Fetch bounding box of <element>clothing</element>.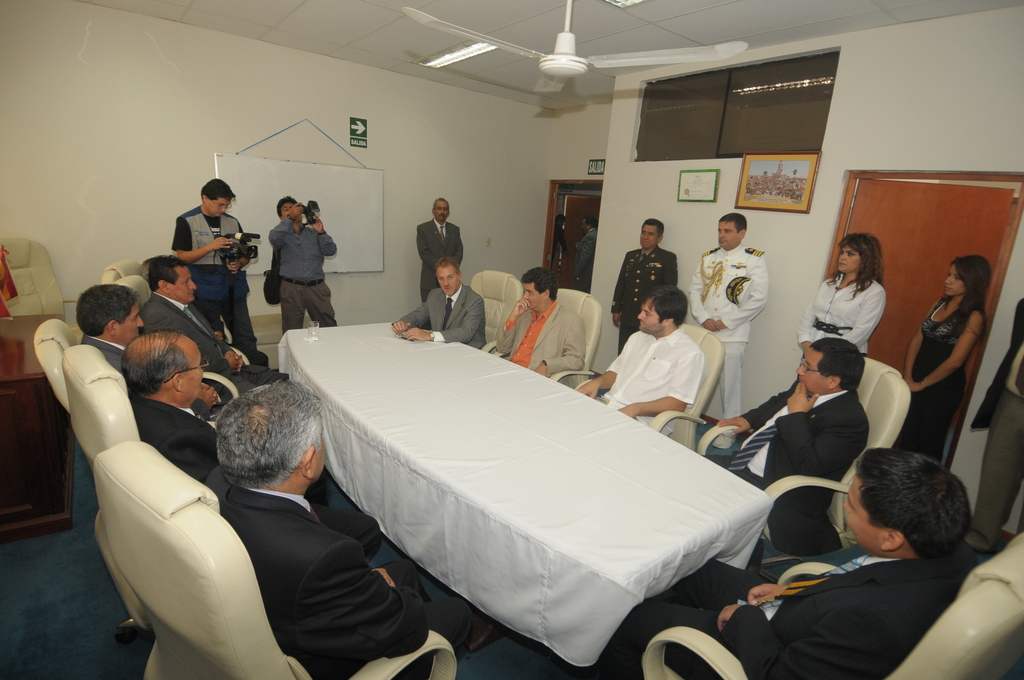
Bbox: bbox=[572, 229, 596, 291].
